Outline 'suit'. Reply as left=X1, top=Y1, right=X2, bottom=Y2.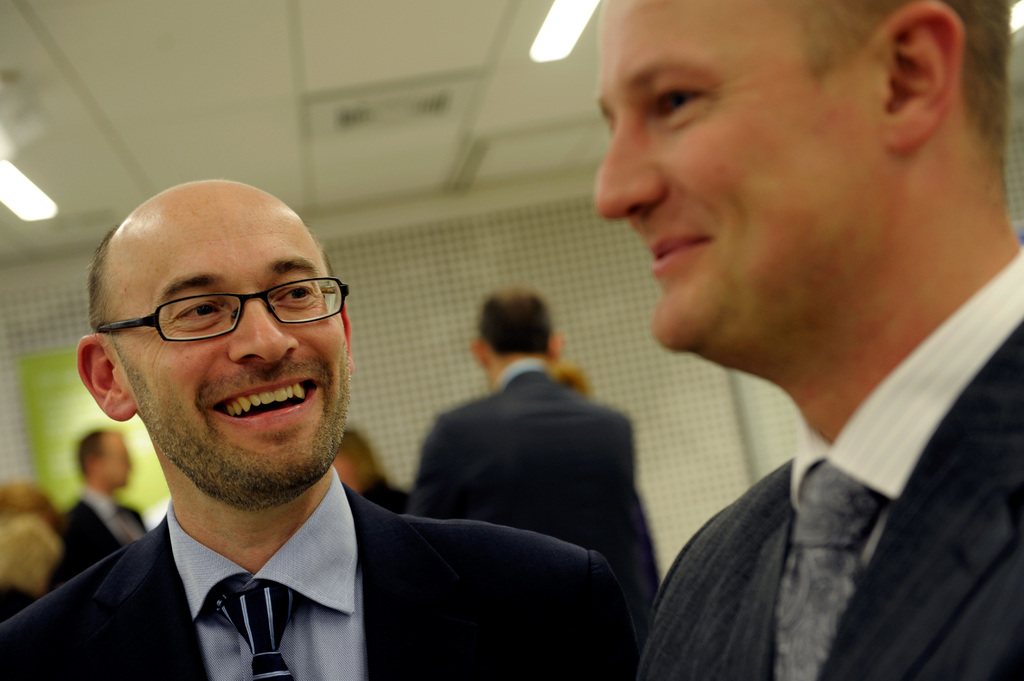
left=637, top=214, right=1023, bottom=680.
